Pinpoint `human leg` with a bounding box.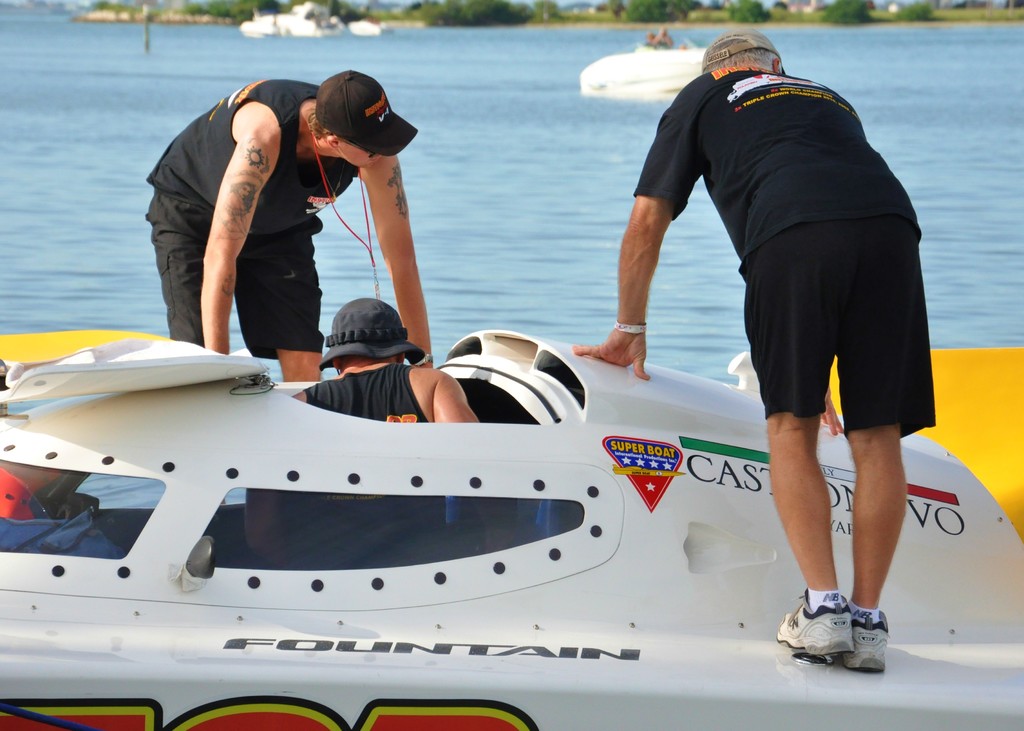
156, 192, 215, 341.
